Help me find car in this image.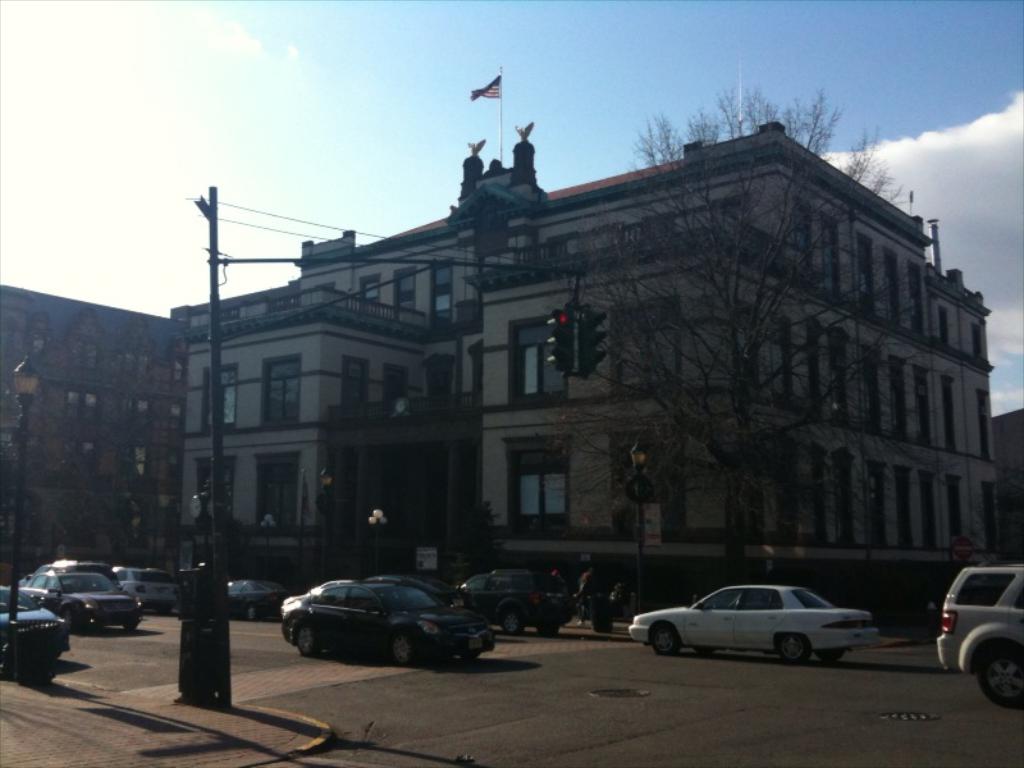
Found it: bbox(626, 580, 879, 666).
